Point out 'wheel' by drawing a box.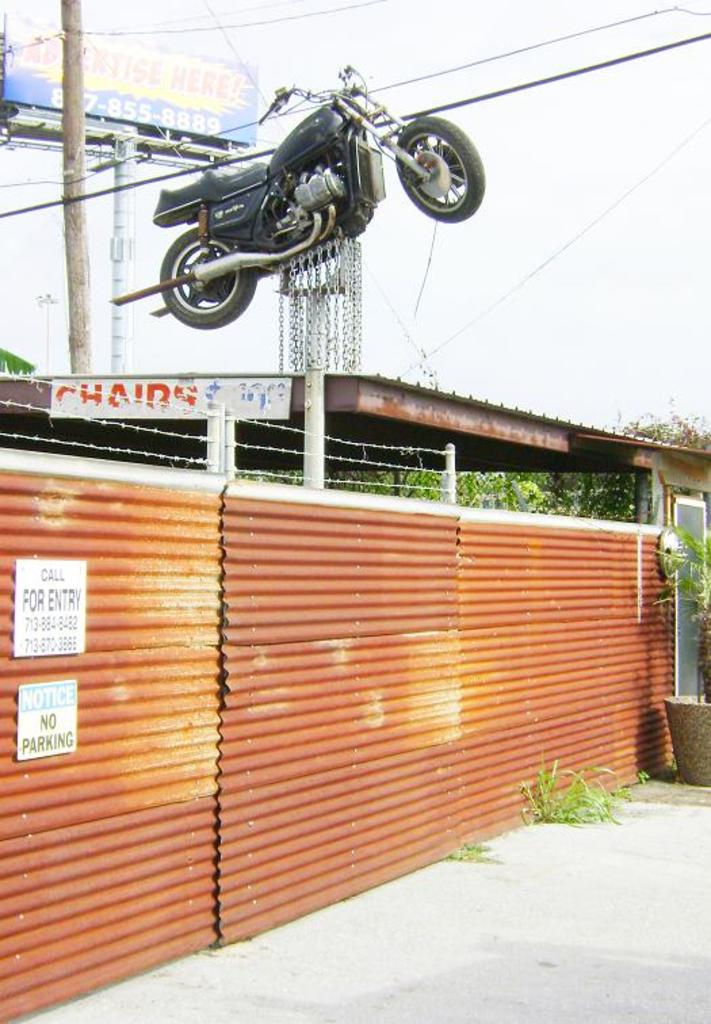
<region>397, 110, 477, 200</region>.
